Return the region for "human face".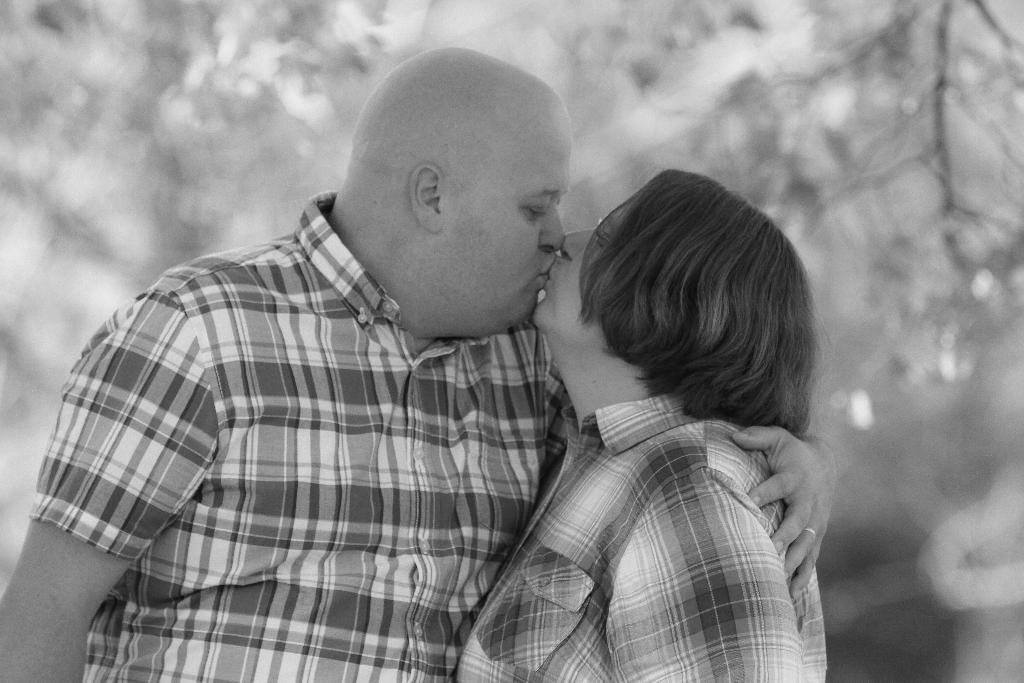
crop(449, 120, 570, 318).
